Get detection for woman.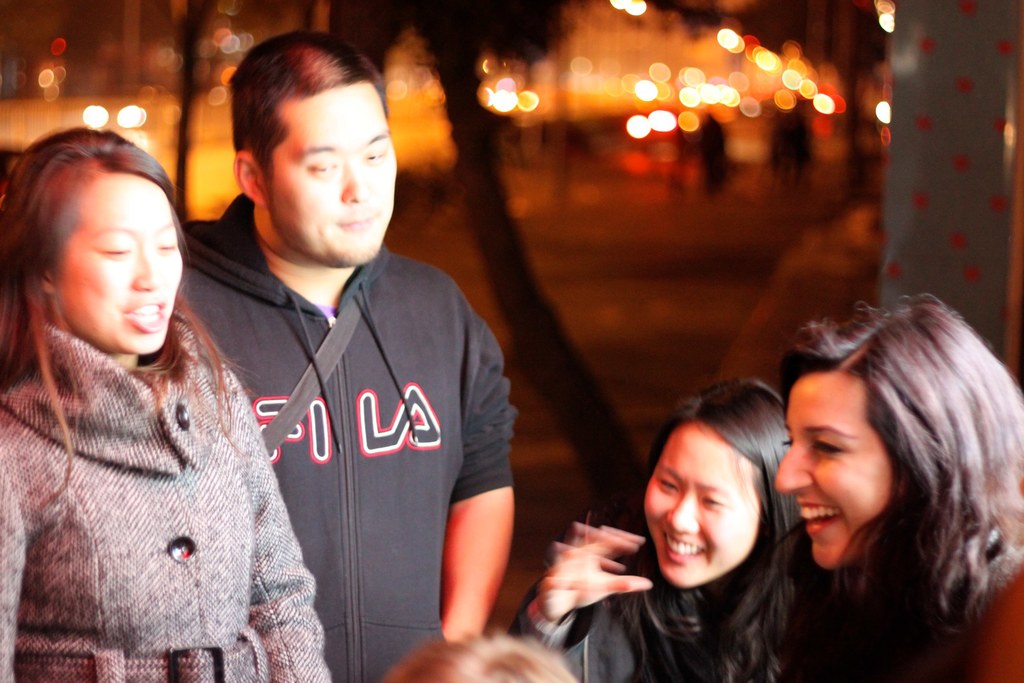
Detection: <region>0, 123, 331, 682</region>.
